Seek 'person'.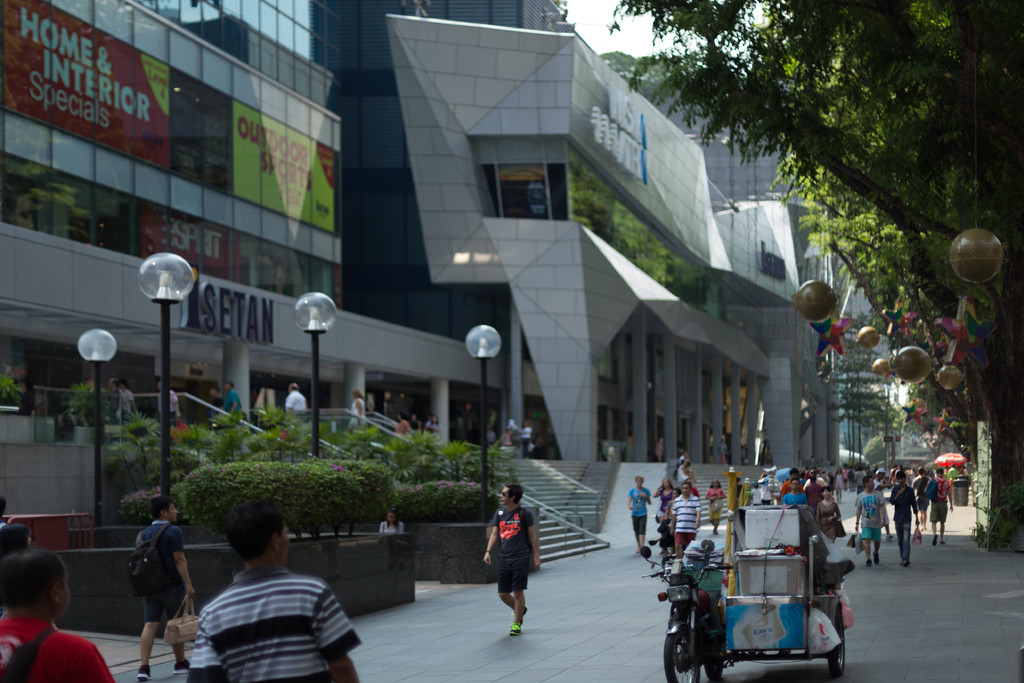
<region>342, 385, 366, 424</region>.
